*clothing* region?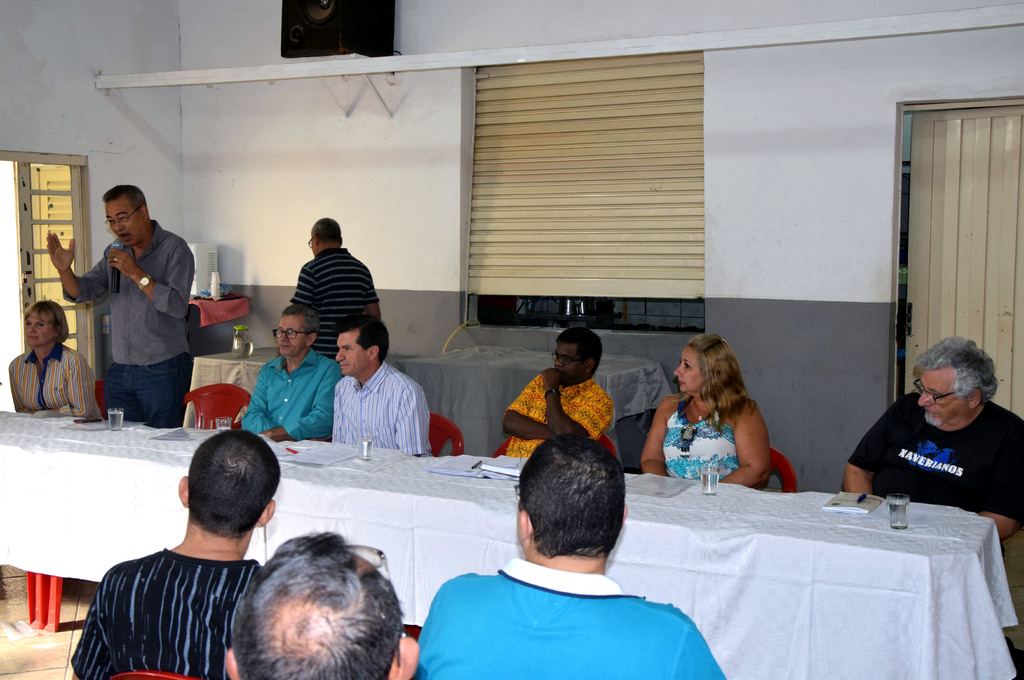
rect(244, 350, 344, 444)
